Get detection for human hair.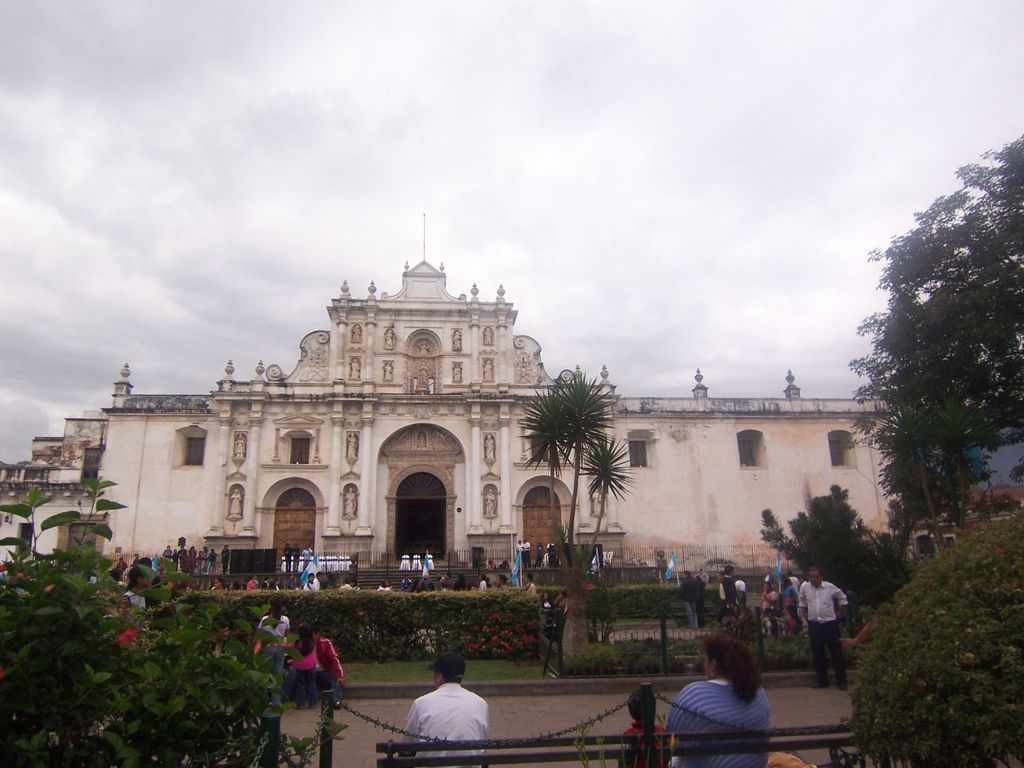
Detection: (x1=344, y1=574, x2=353, y2=586).
